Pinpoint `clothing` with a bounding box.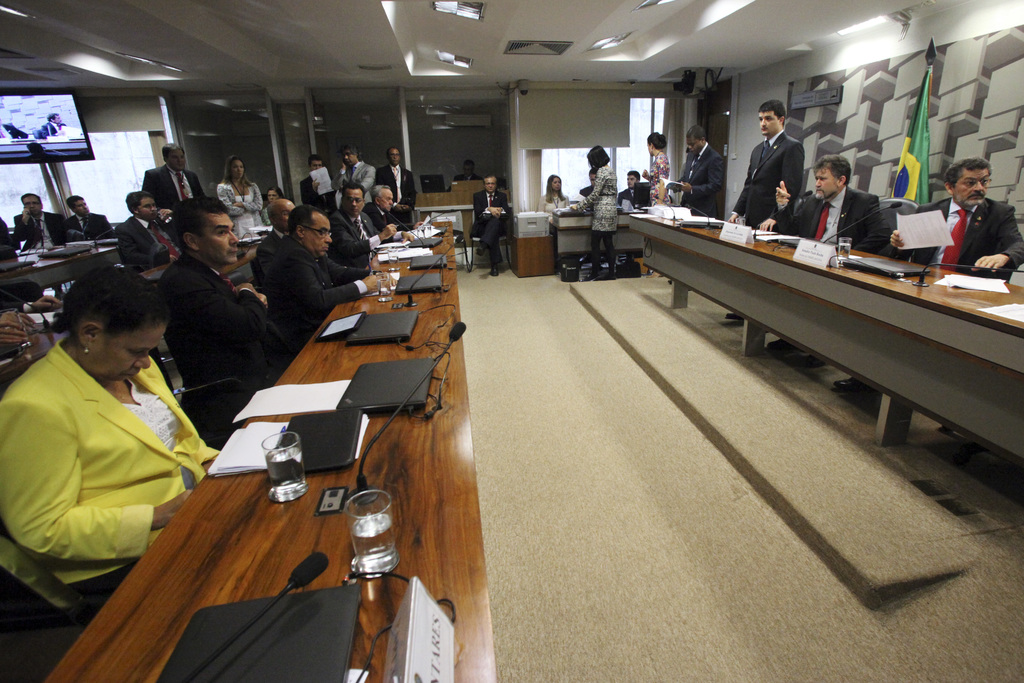
[648, 150, 668, 208].
